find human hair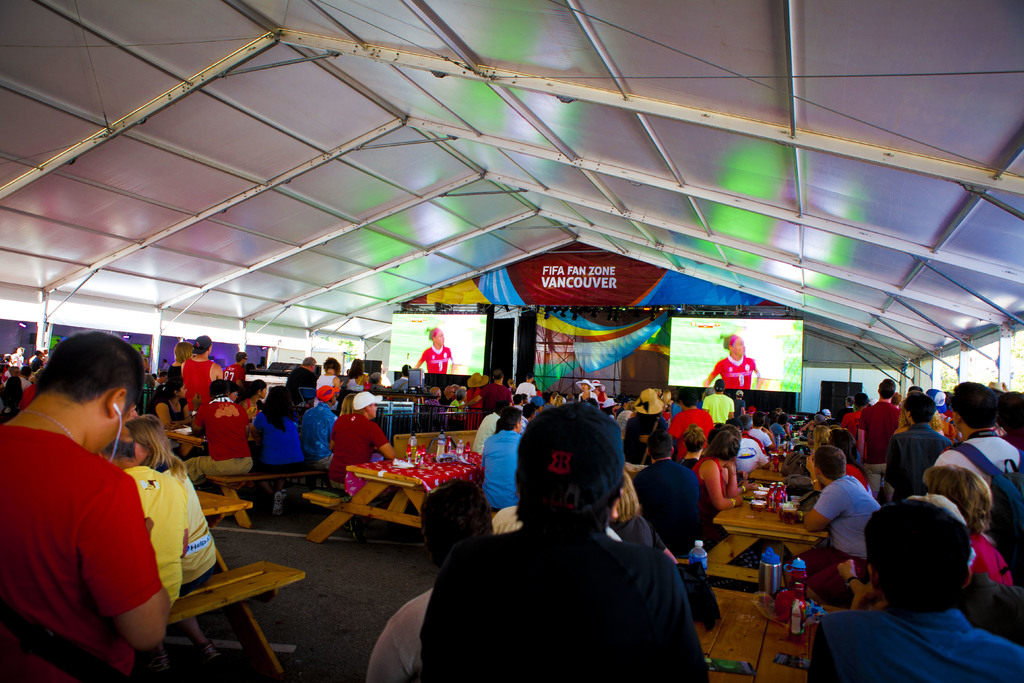
104,435,136,464
